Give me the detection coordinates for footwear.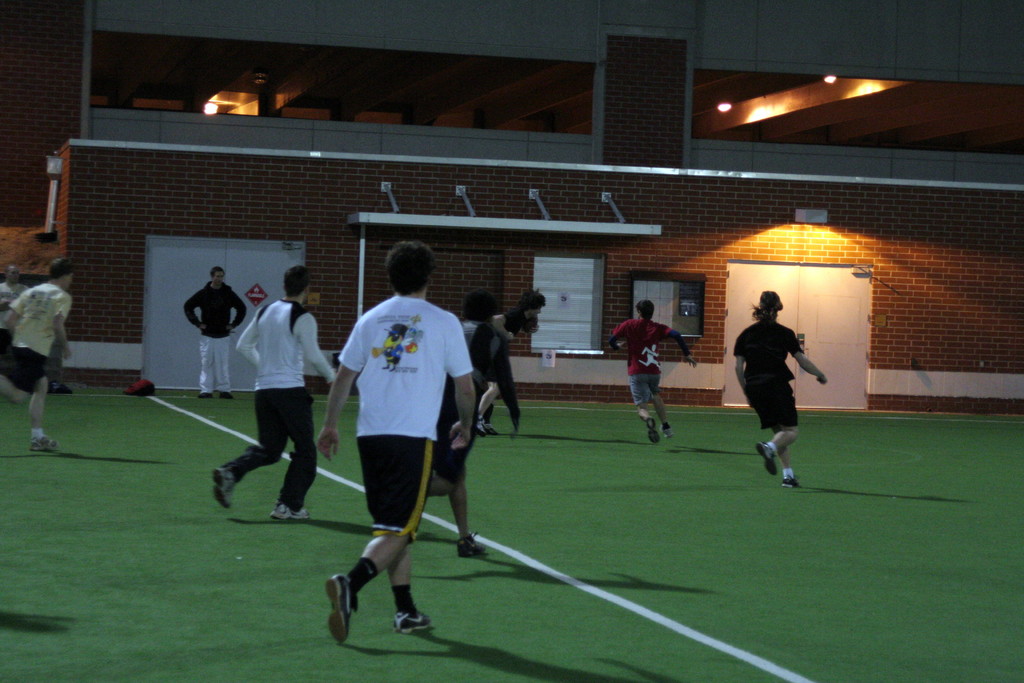
<region>326, 575, 355, 646</region>.
